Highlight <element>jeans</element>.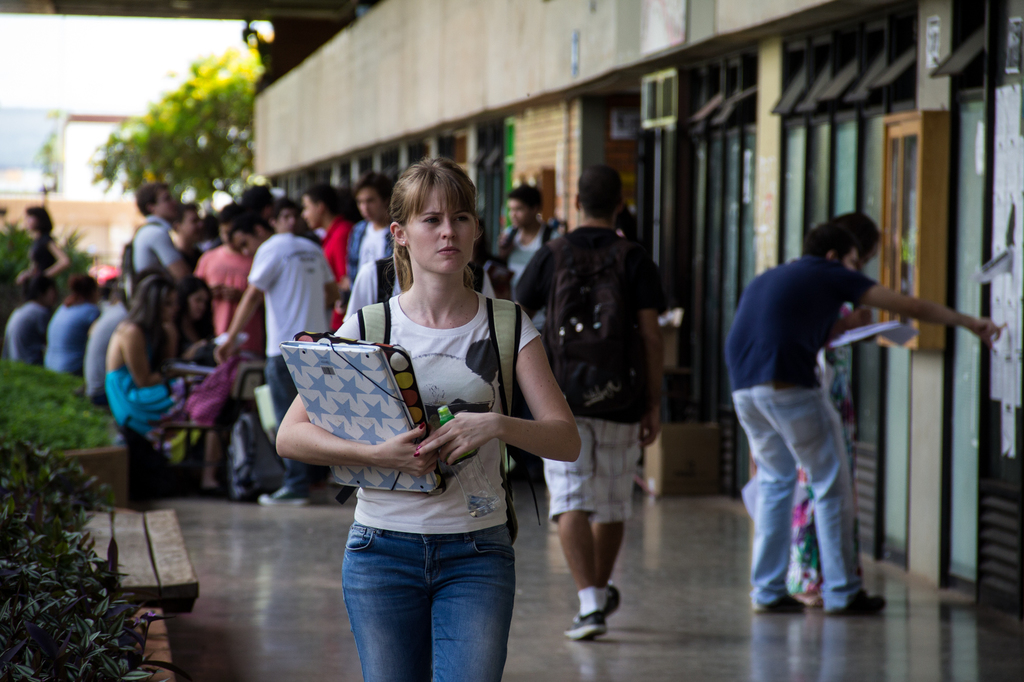
Highlighted region: 735,386,867,605.
